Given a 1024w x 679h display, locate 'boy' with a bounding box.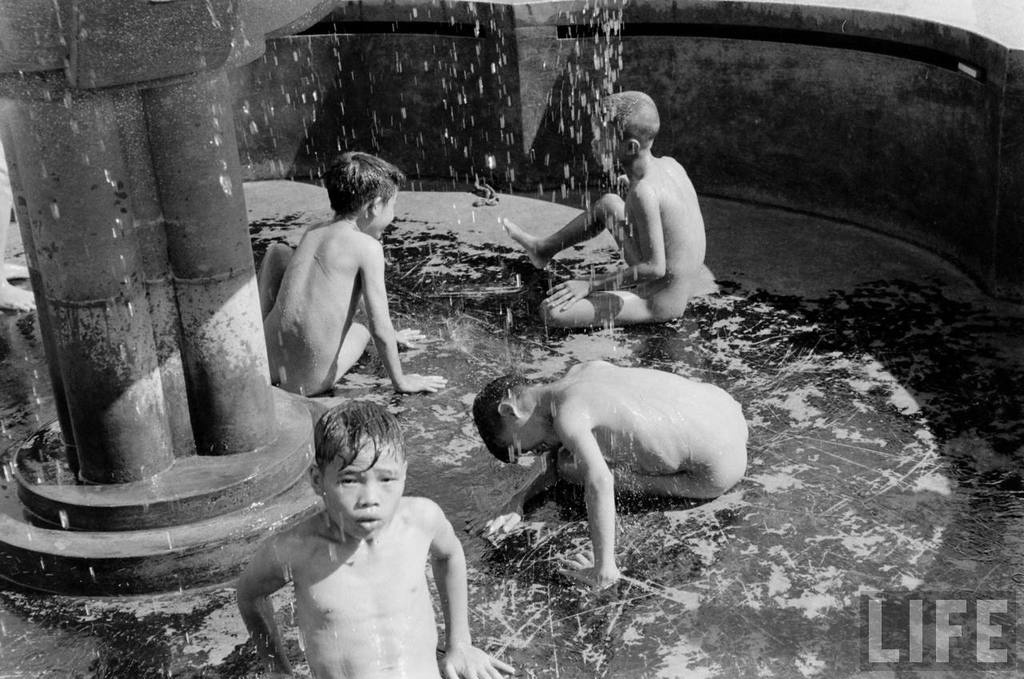
Located: [234, 397, 518, 678].
